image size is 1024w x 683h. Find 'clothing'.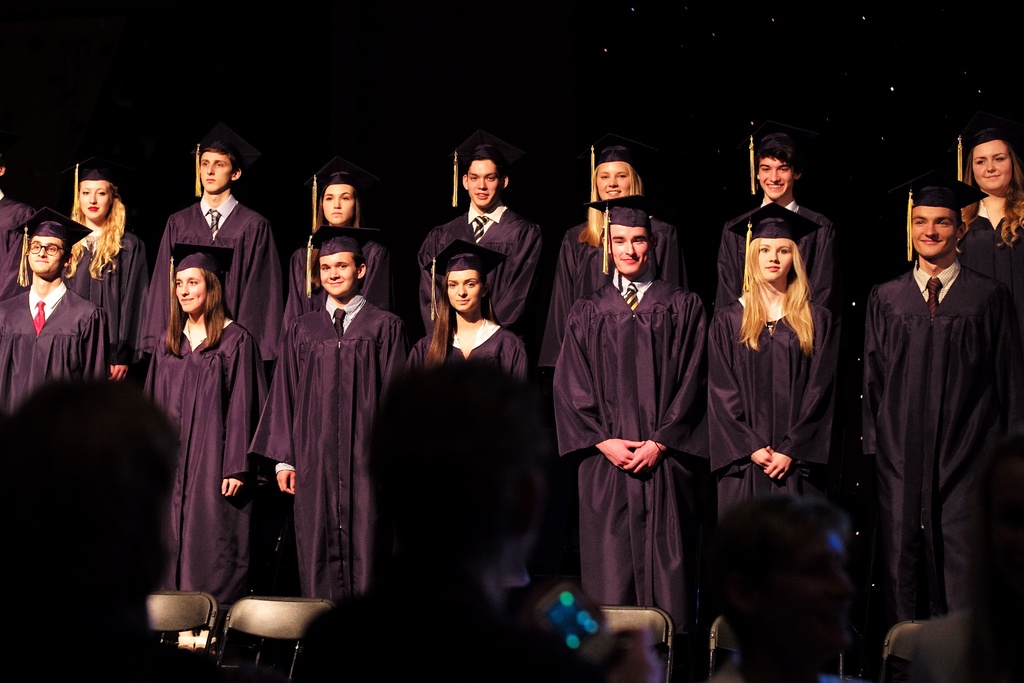
(0,284,113,423).
